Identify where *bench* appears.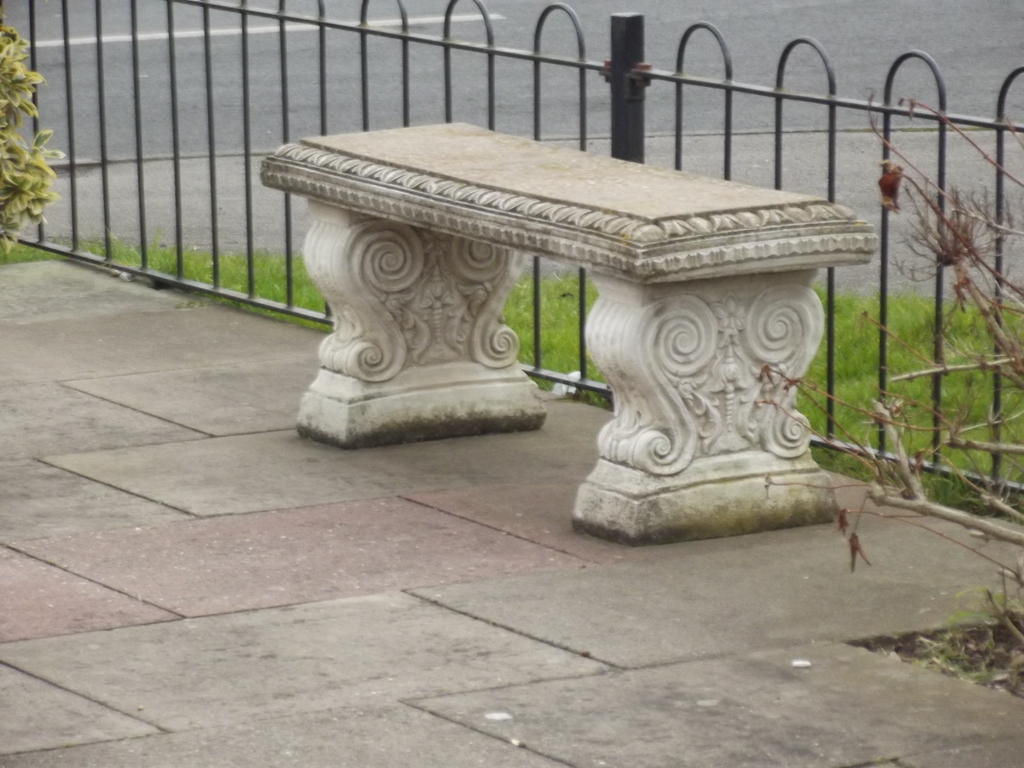
Appears at [x1=259, y1=118, x2=874, y2=545].
